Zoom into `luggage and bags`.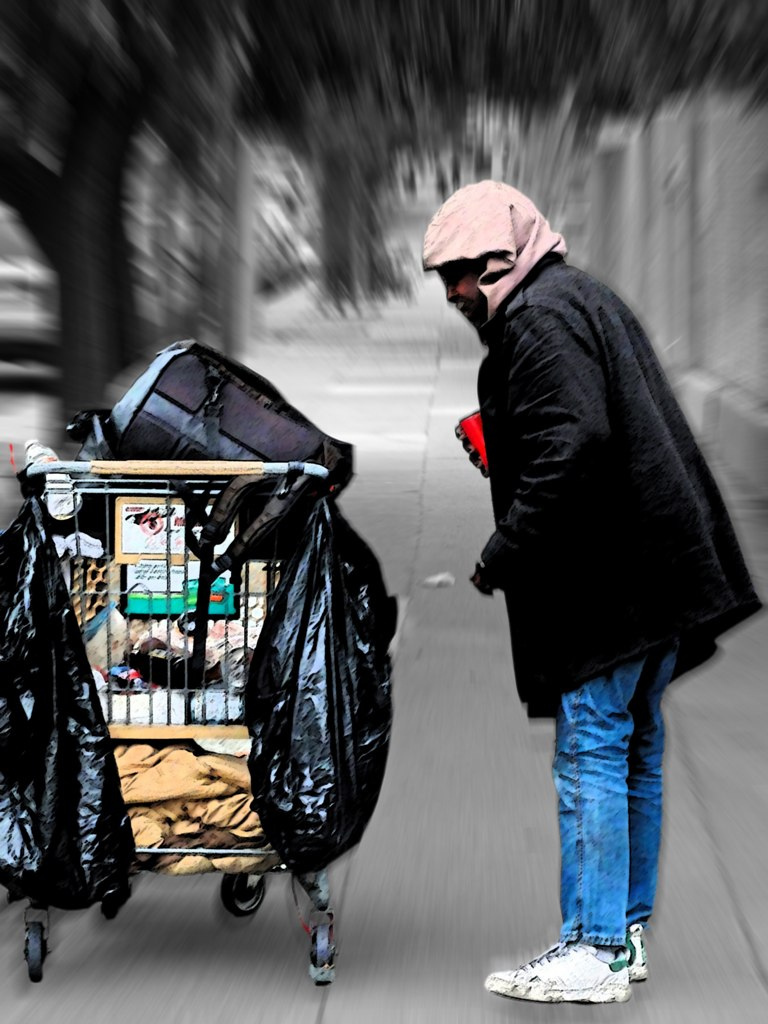
Zoom target: region(247, 481, 401, 880).
